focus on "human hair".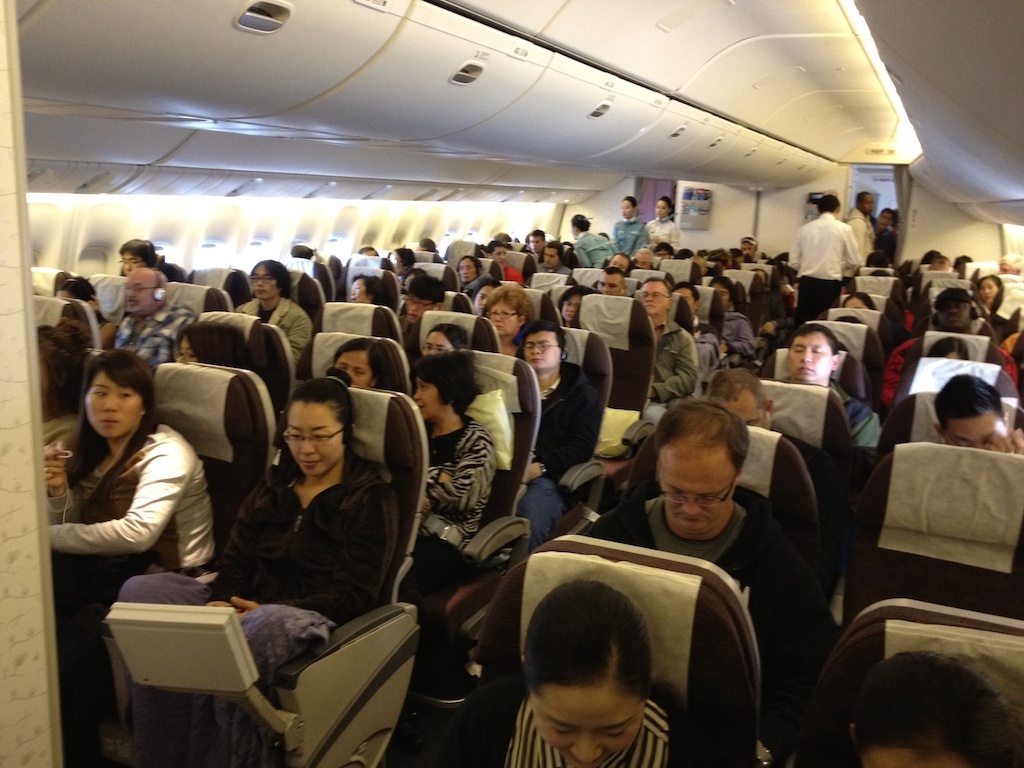
Focused at BBox(924, 335, 975, 362).
